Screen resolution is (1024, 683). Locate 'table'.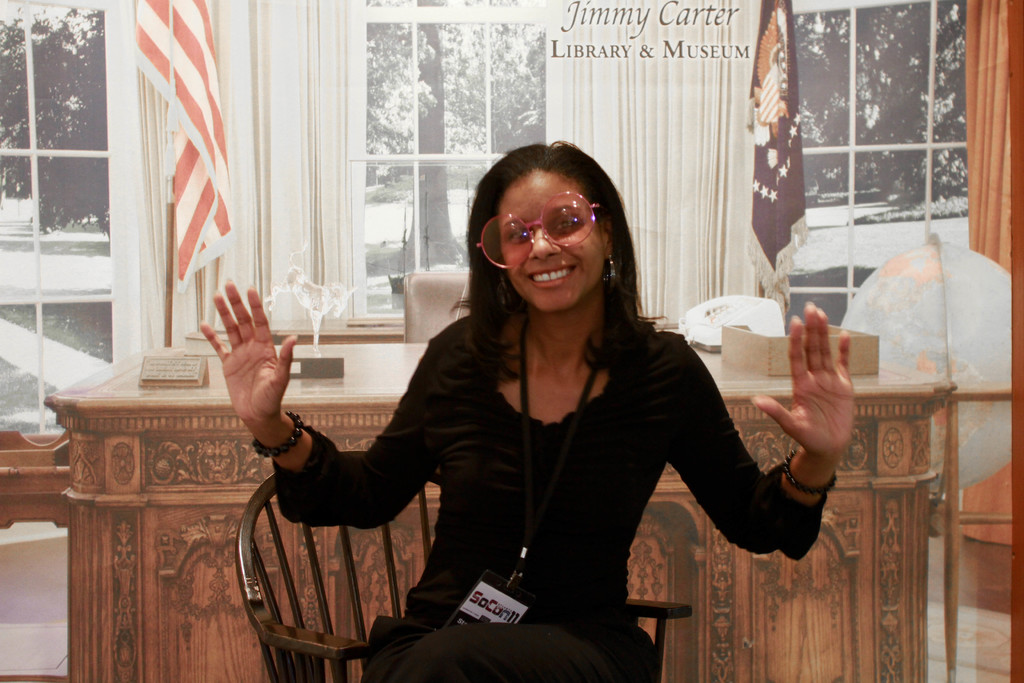
<region>44, 346, 958, 682</region>.
